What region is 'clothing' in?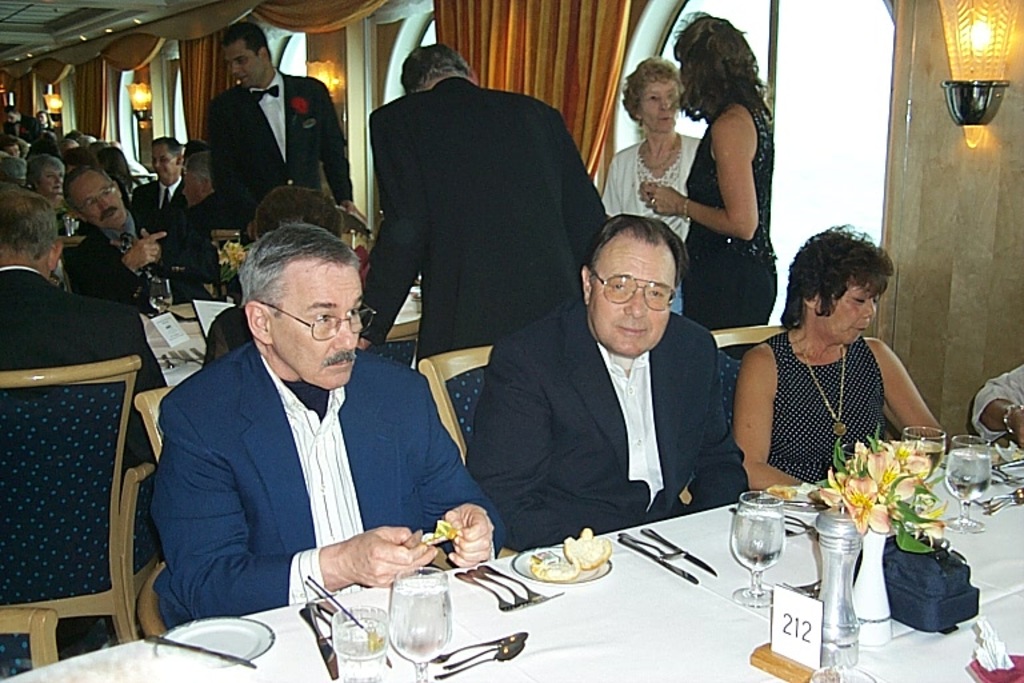
bbox(752, 313, 927, 503).
